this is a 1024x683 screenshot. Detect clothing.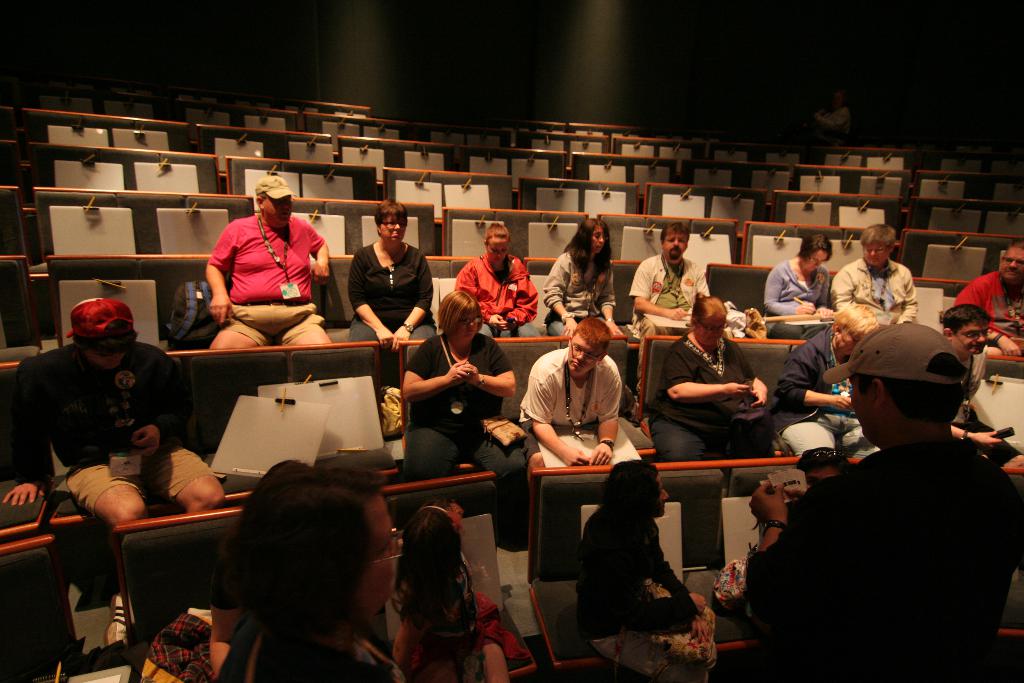
crop(400, 328, 530, 531).
